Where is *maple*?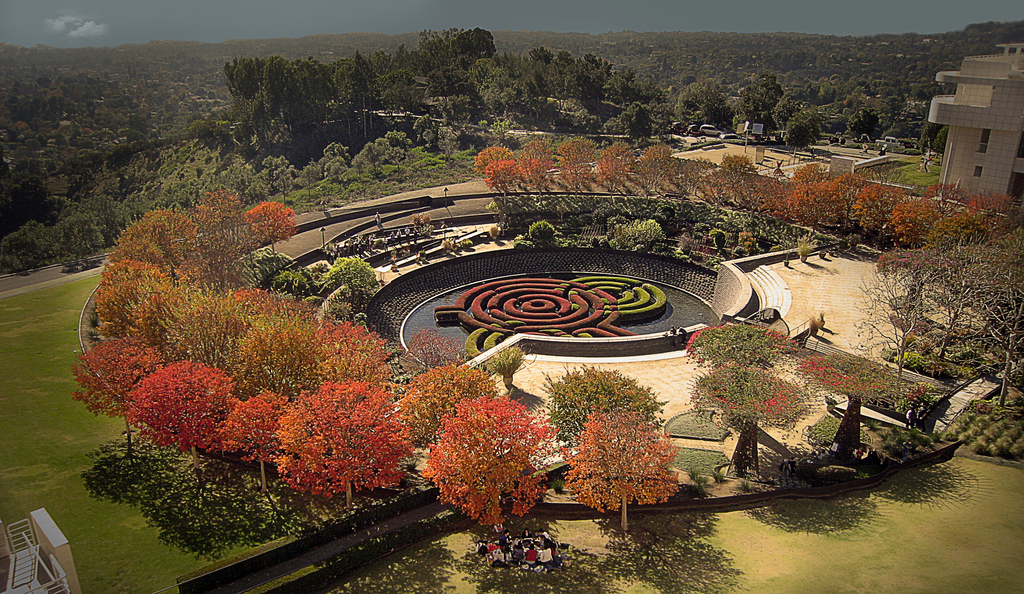
764:168:811:221.
